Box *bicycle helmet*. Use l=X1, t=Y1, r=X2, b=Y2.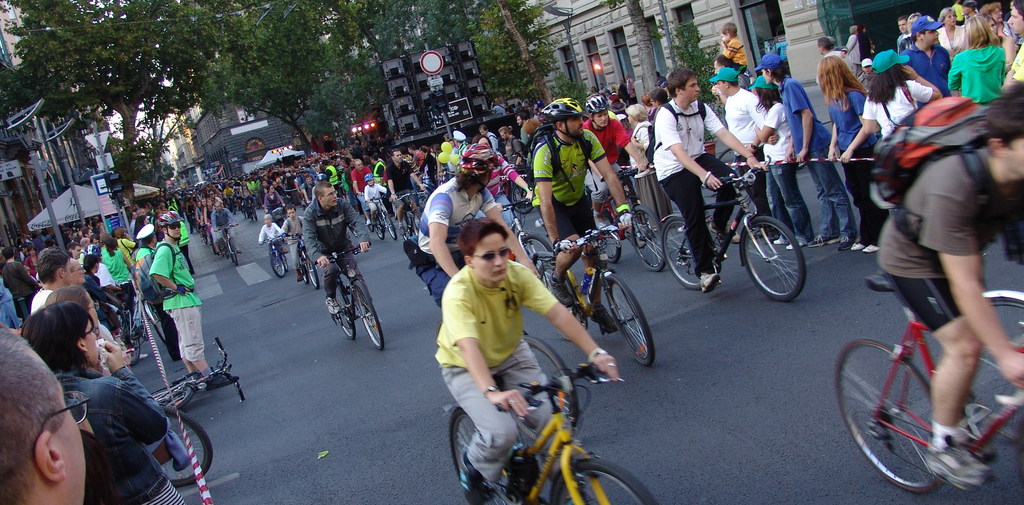
l=536, t=97, r=582, b=118.
